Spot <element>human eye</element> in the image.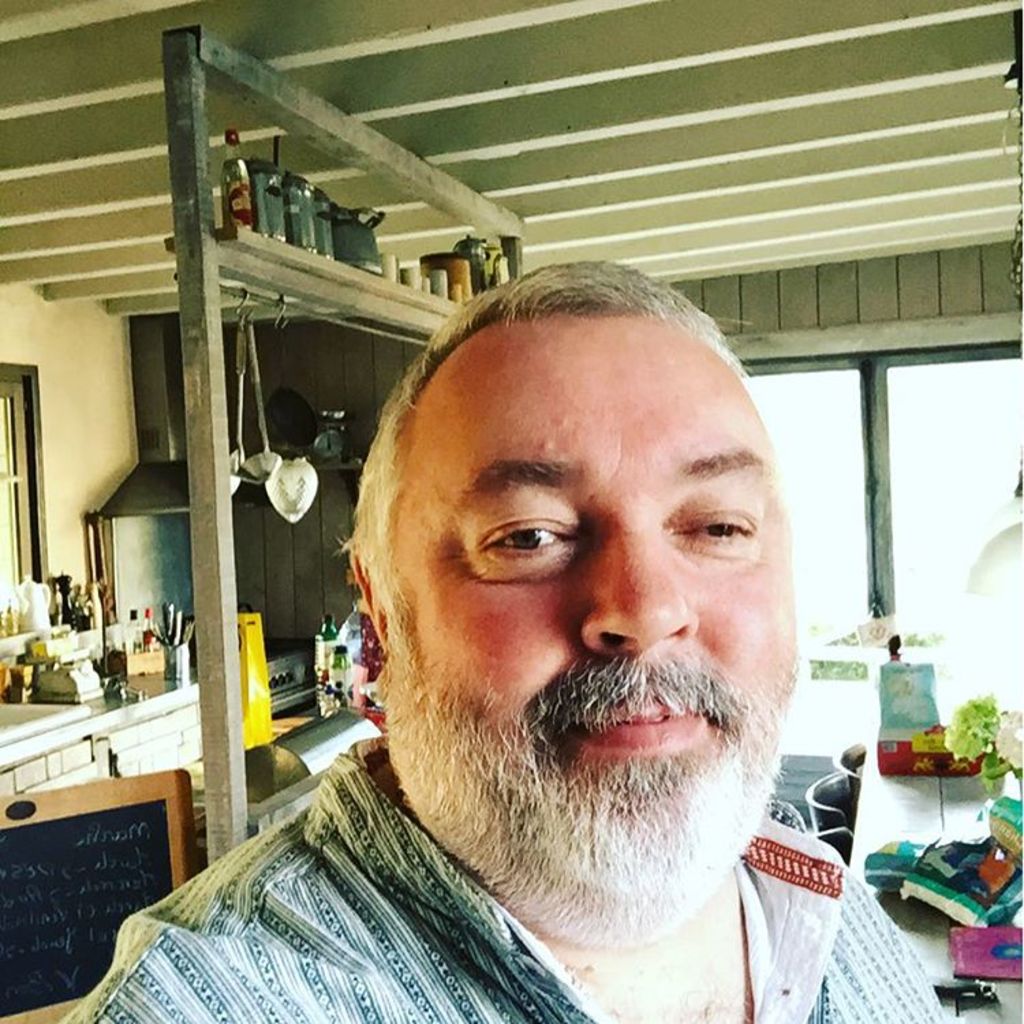
<element>human eye</element> found at box(666, 486, 758, 556).
